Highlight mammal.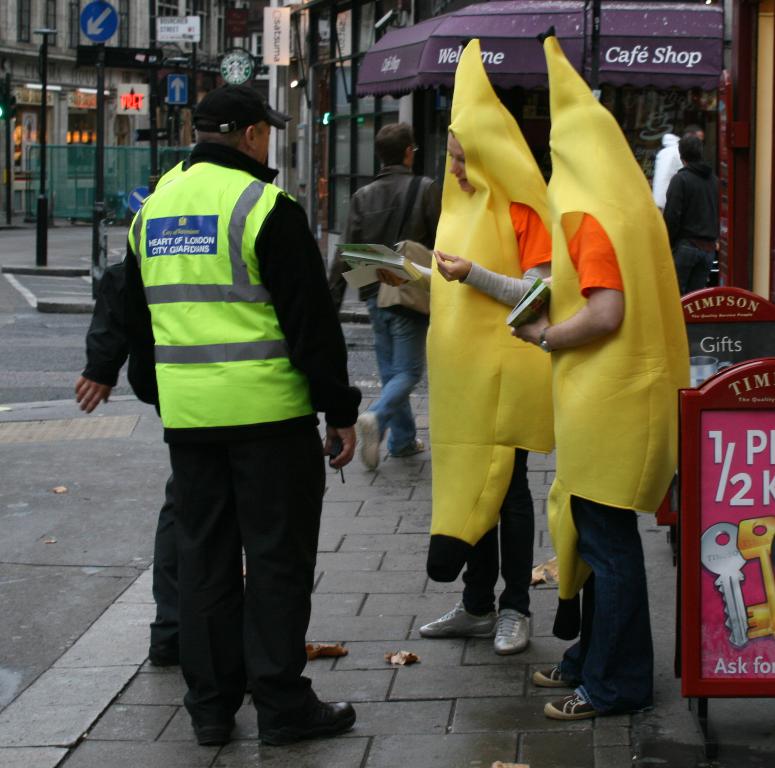
Highlighted region: detection(82, 109, 361, 708).
